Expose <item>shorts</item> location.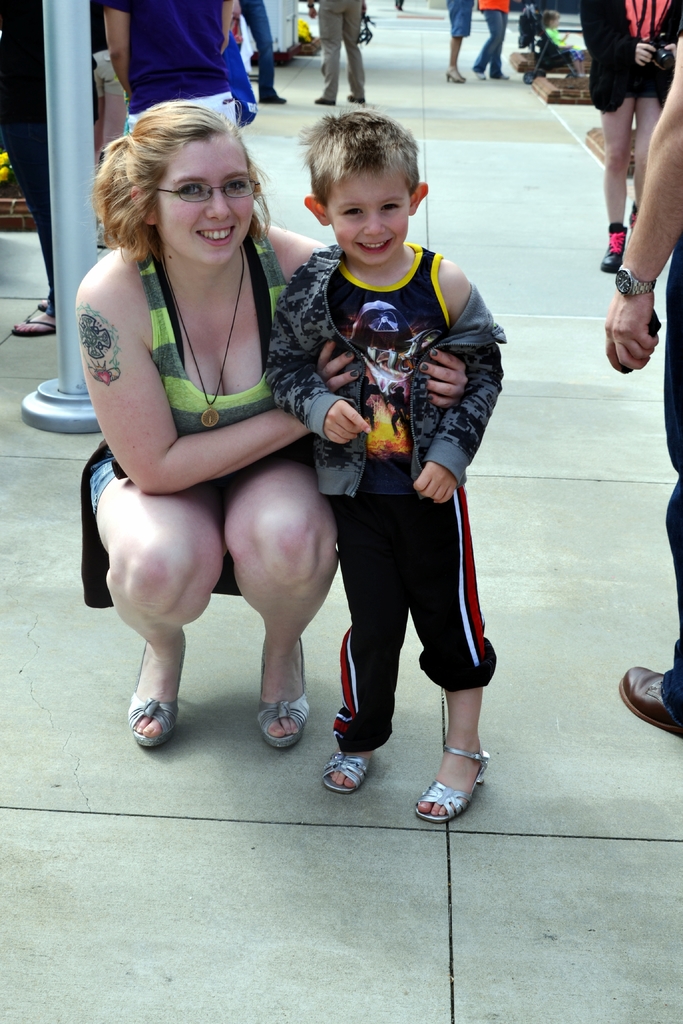
Exposed at x1=625 y1=67 x2=663 y2=102.
